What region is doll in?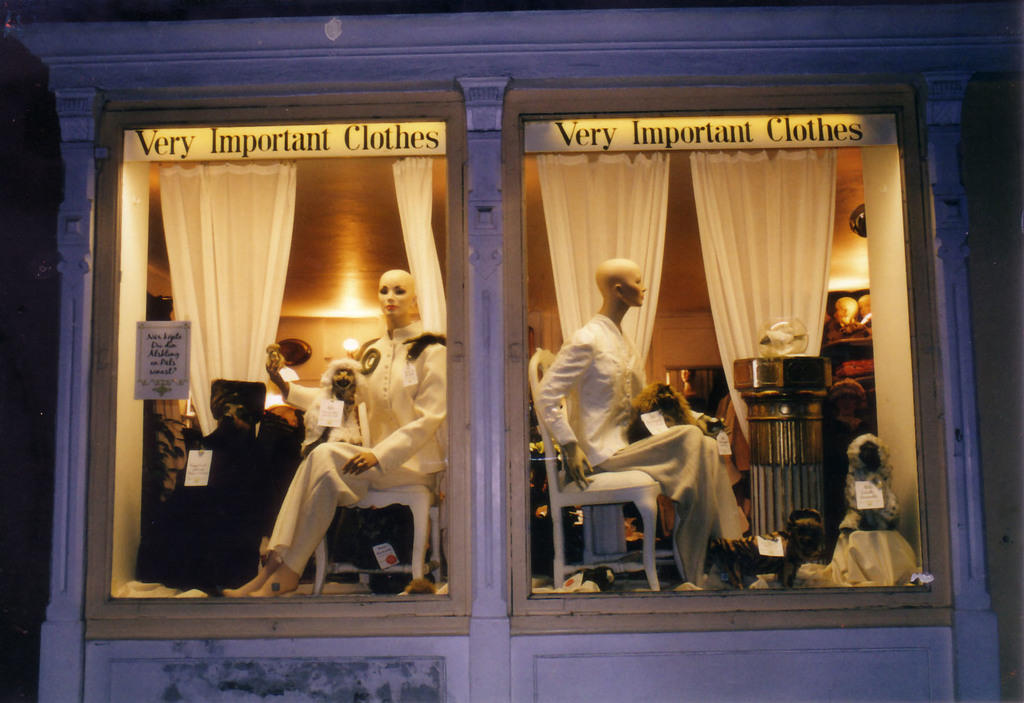
x1=225 y1=278 x2=444 y2=599.
